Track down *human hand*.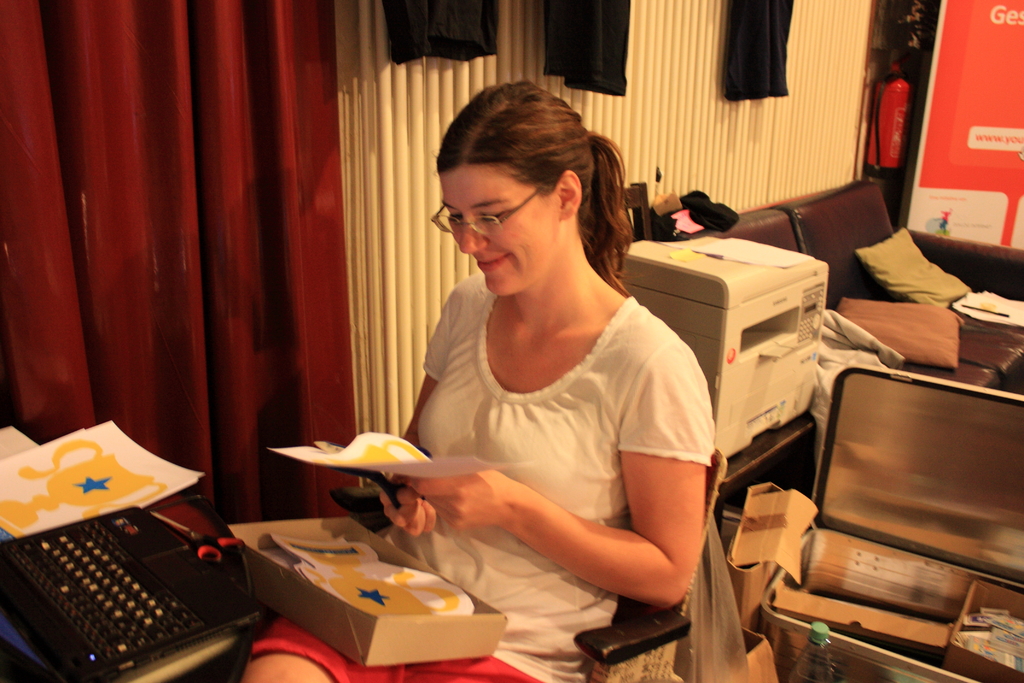
Tracked to 380 482 444 539.
